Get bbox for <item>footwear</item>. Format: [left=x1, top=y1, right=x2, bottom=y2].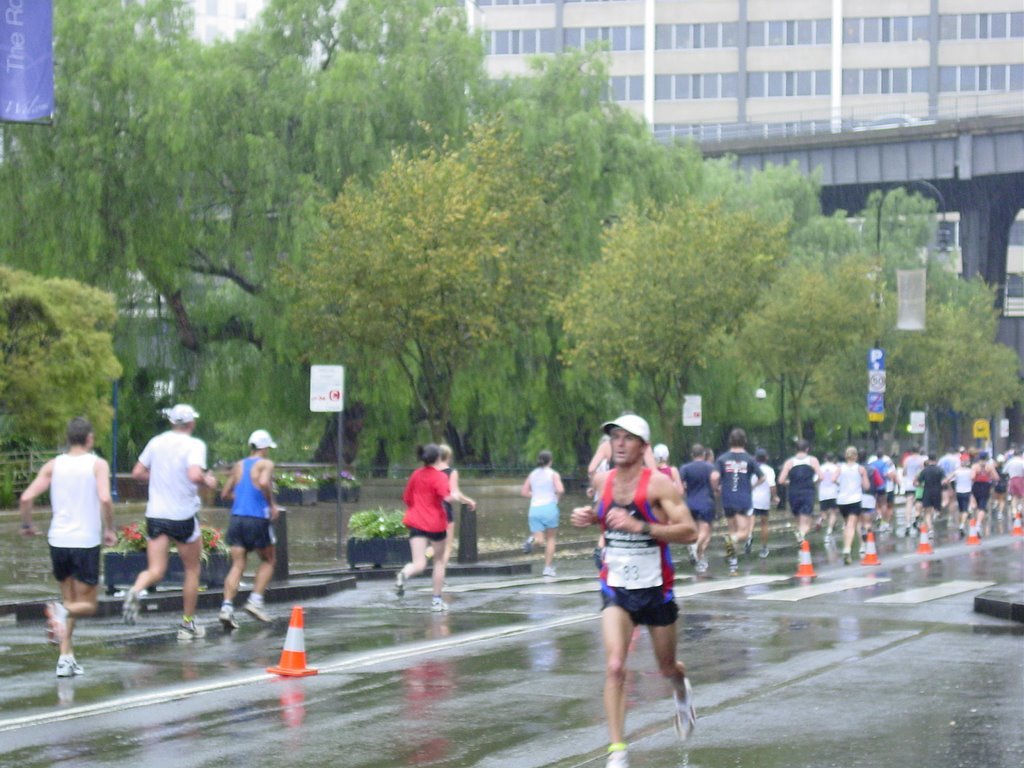
[left=542, top=567, right=555, bottom=577].
